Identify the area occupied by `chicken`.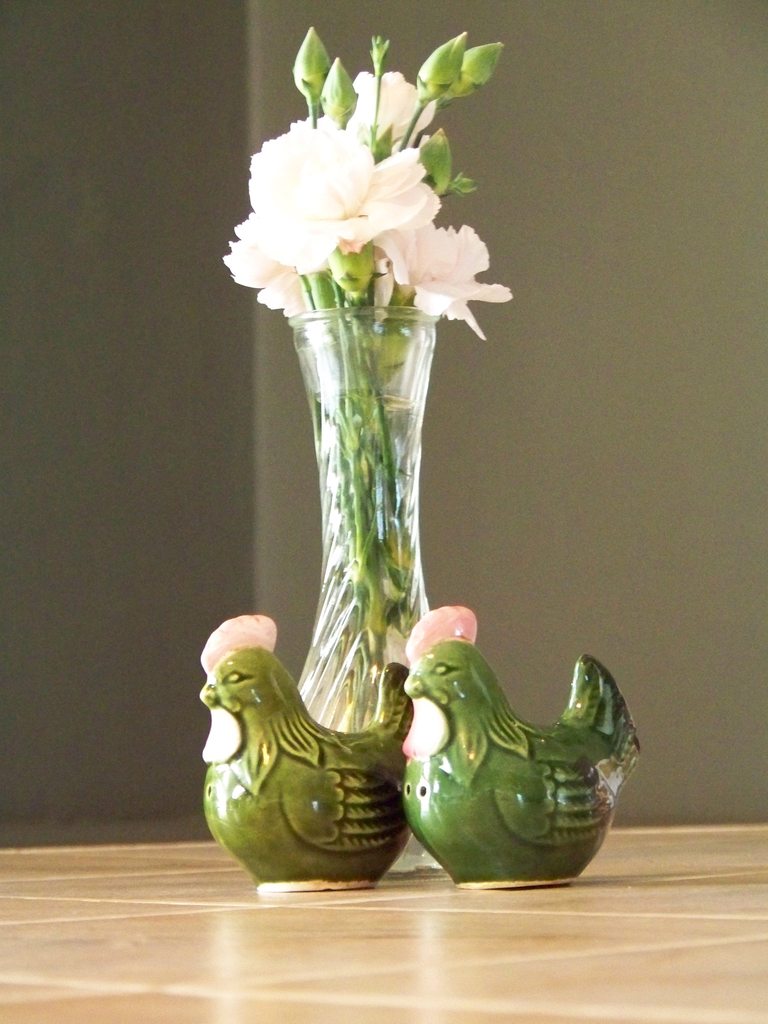
Area: BBox(370, 602, 651, 895).
